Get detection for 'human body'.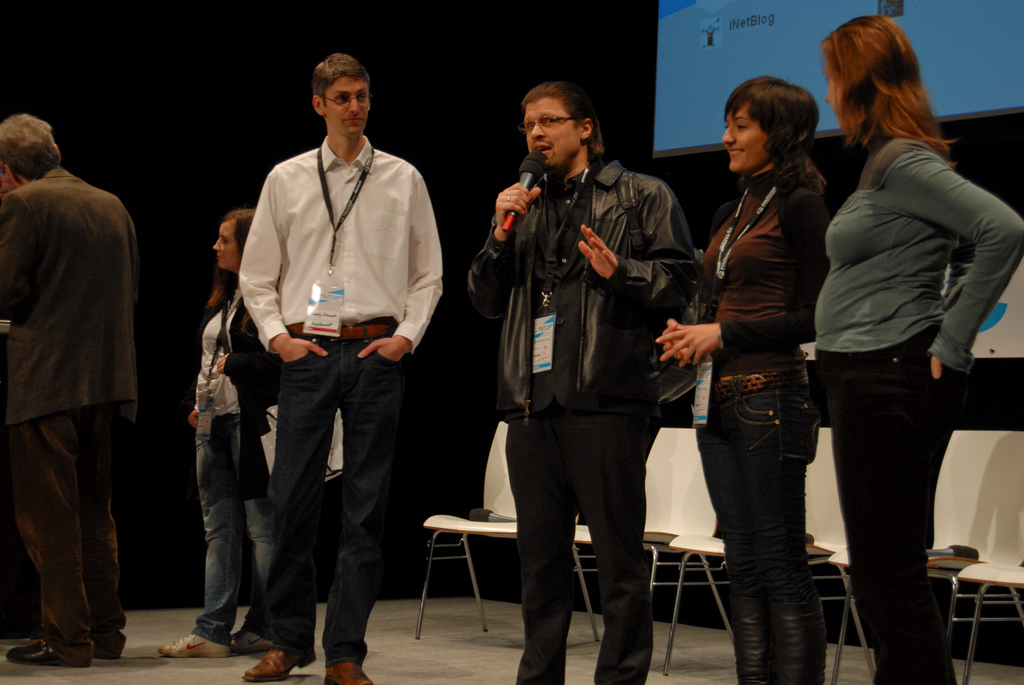
Detection: [813, 127, 1023, 684].
